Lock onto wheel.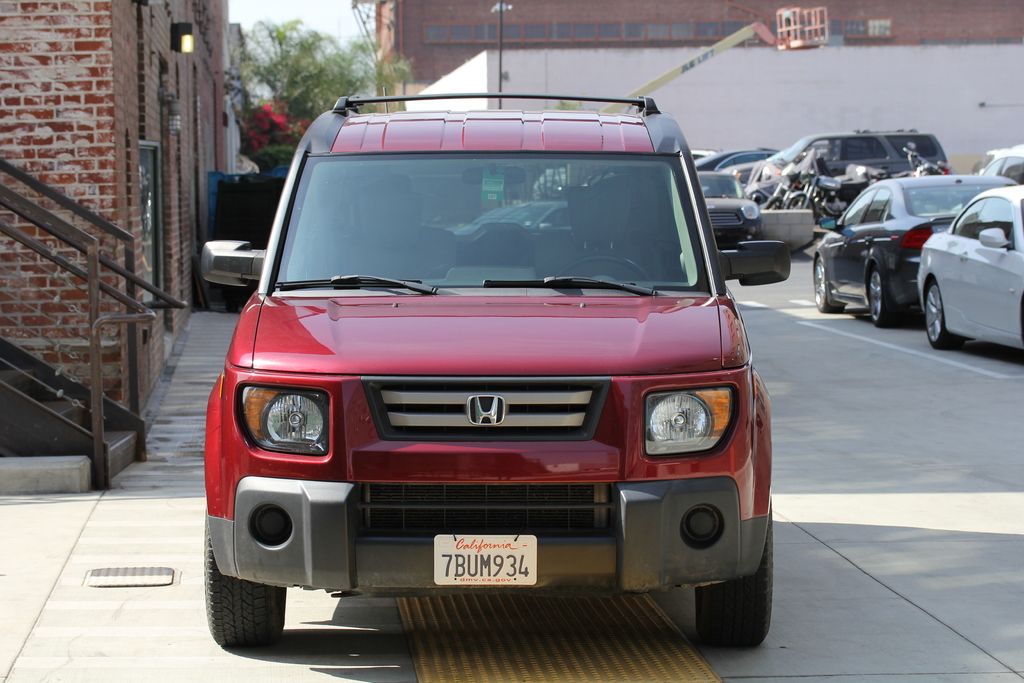
Locked: {"left": 927, "top": 282, "right": 961, "bottom": 349}.
